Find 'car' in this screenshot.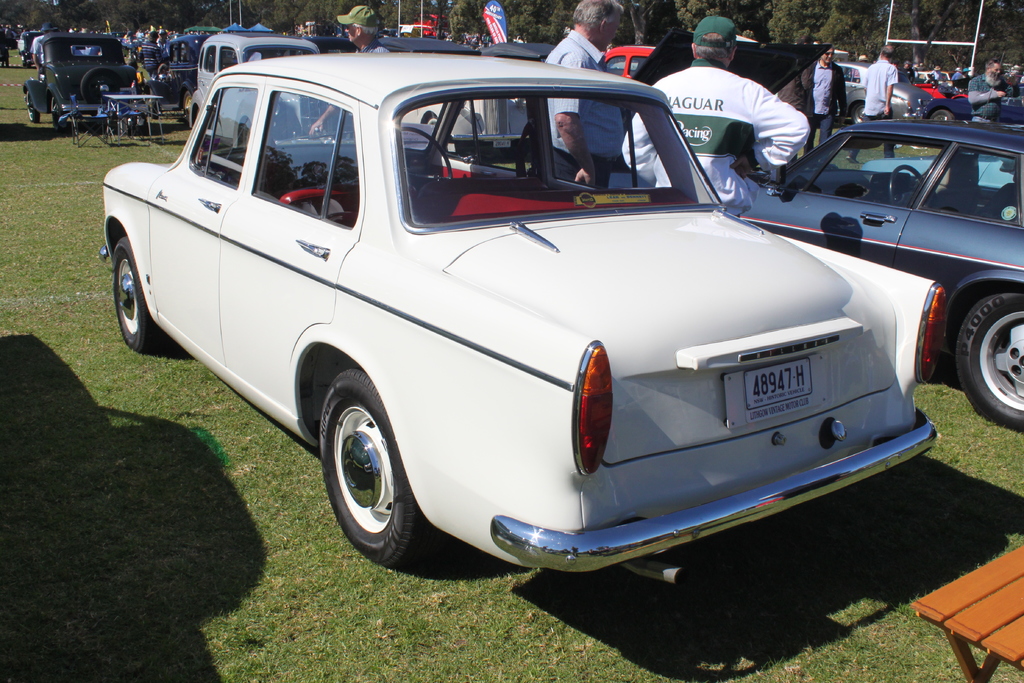
The bounding box for 'car' is <bbox>822, 51, 930, 124</bbox>.
